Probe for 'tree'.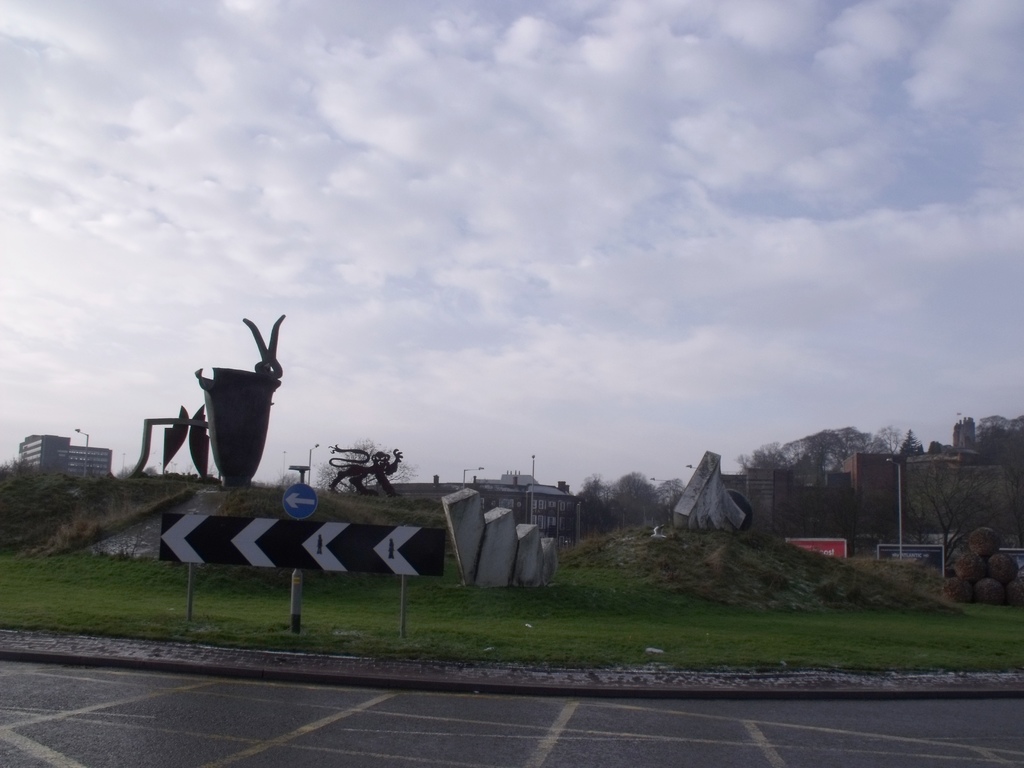
Probe result: (0,460,29,475).
